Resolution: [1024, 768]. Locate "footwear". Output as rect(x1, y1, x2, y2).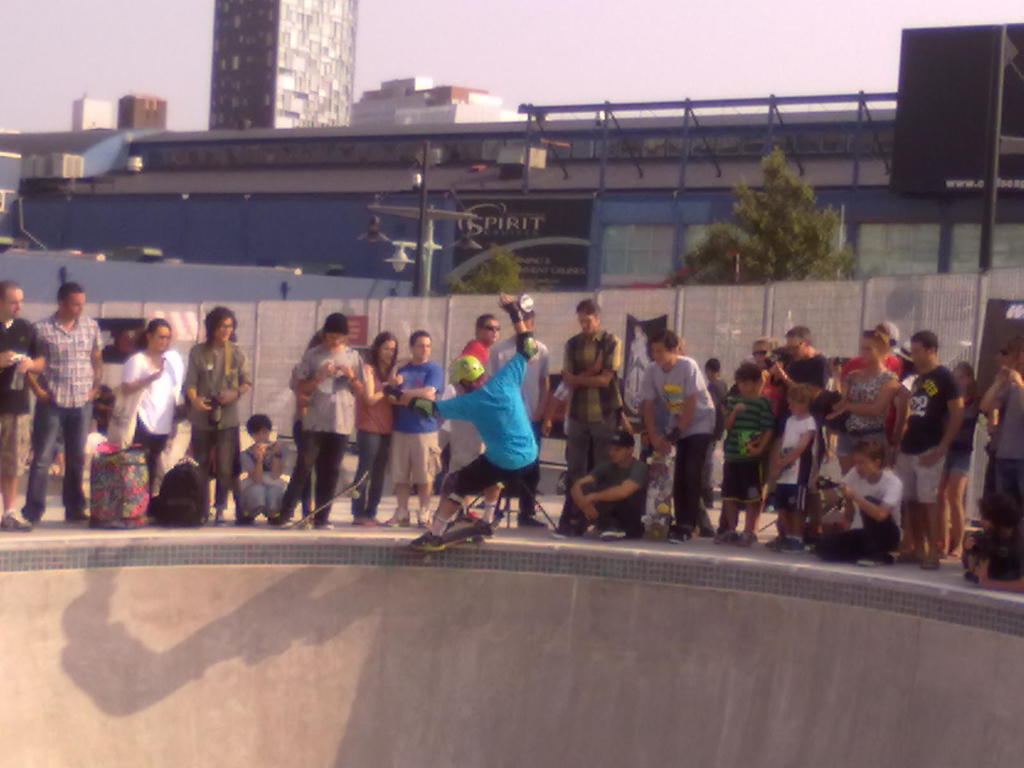
rect(353, 515, 377, 526).
